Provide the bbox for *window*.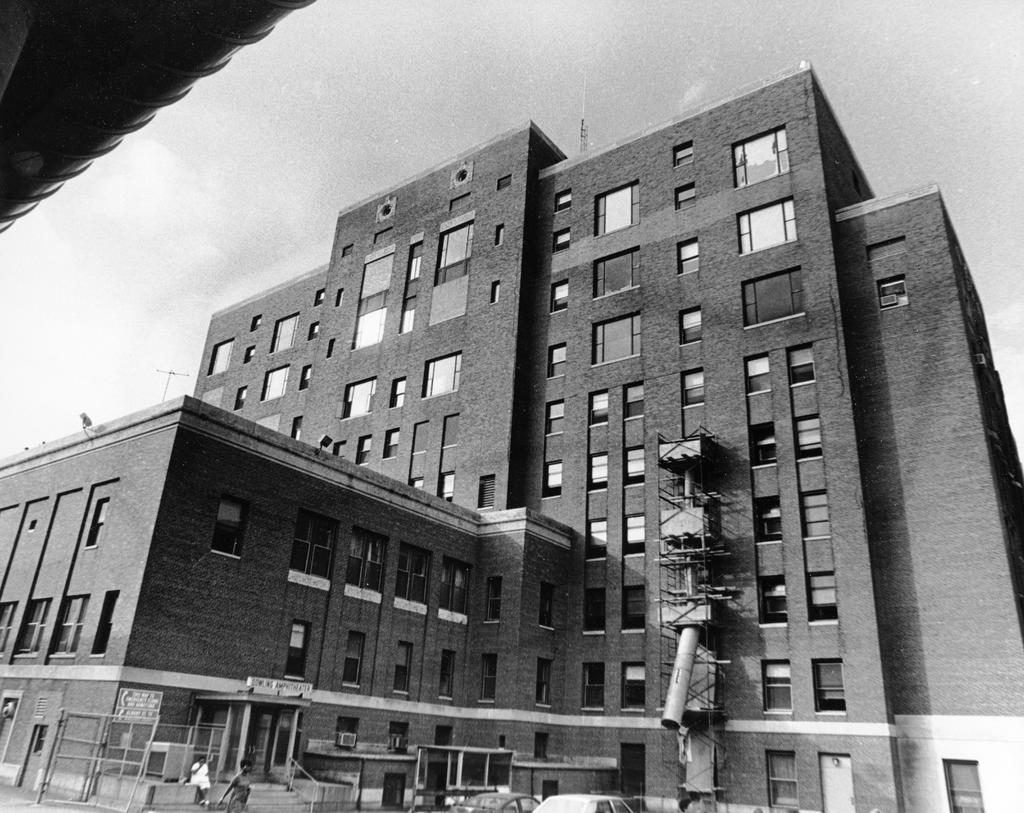
292, 414, 299, 440.
